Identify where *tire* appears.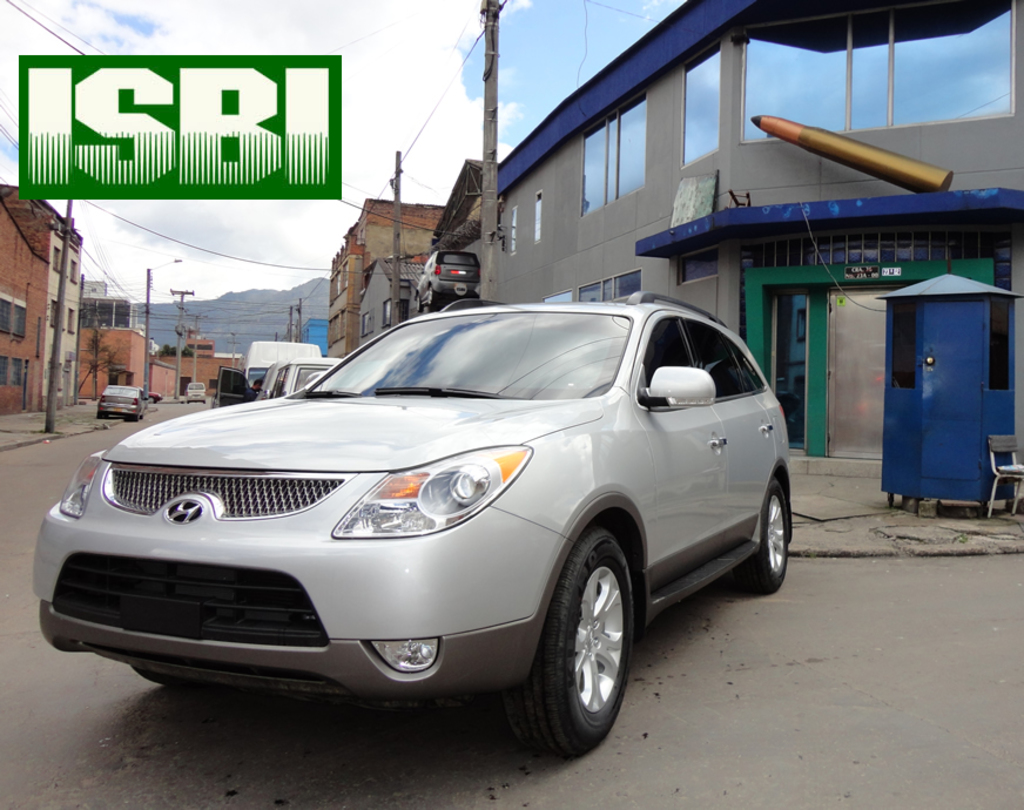
Appears at detection(95, 410, 103, 420).
